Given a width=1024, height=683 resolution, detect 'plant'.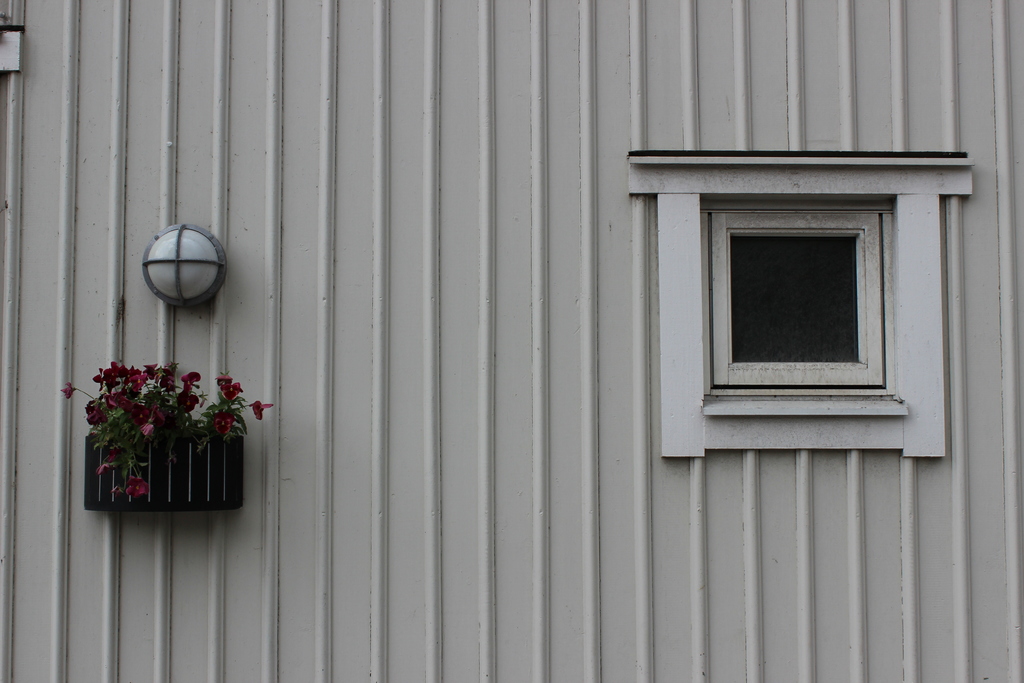
[83,318,250,502].
